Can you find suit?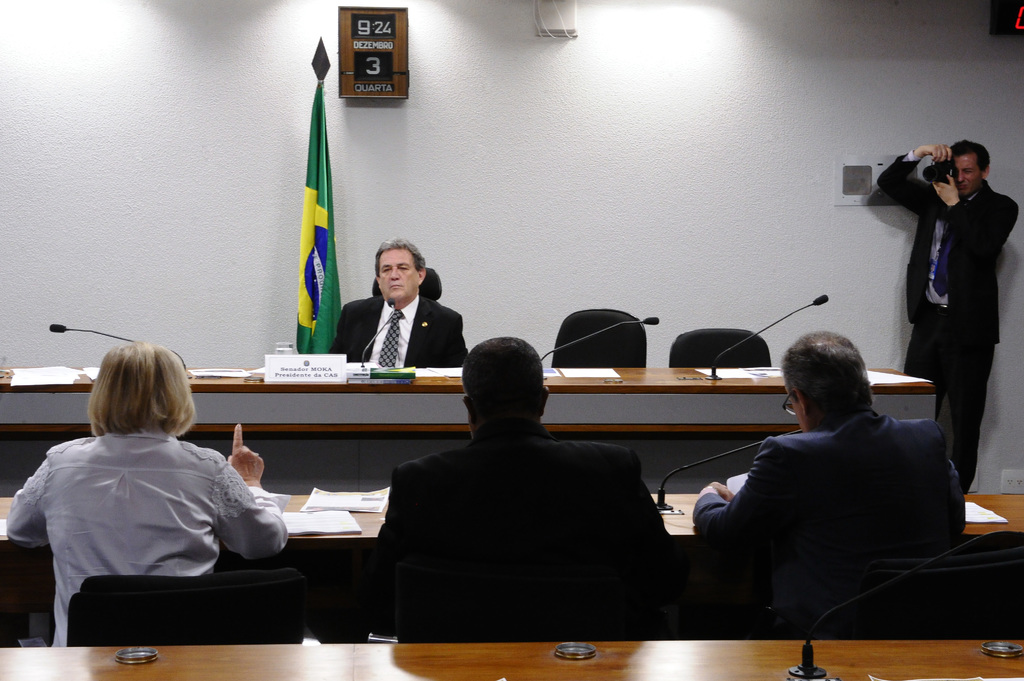
Yes, bounding box: bbox=(876, 147, 1021, 497).
